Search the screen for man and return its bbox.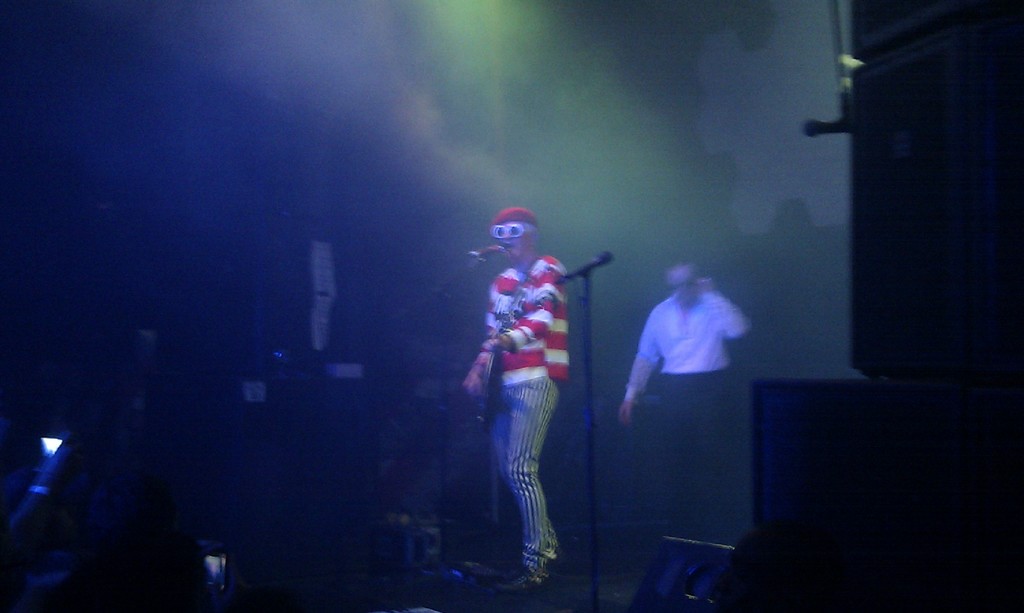
Found: 624, 259, 756, 433.
